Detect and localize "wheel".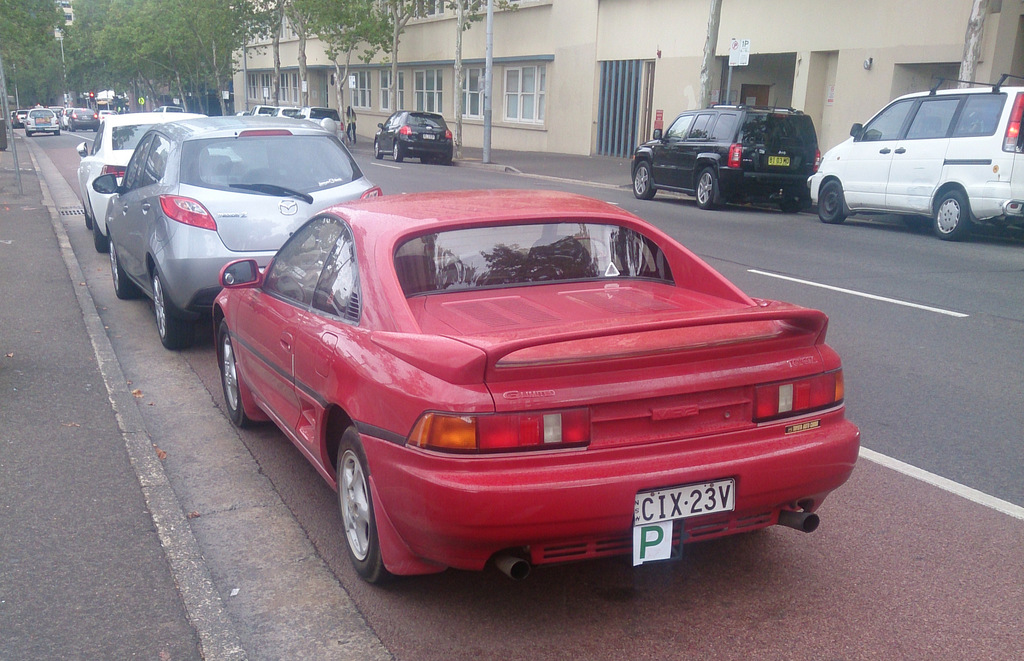
Localized at bbox=(374, 140, 379, 154).
